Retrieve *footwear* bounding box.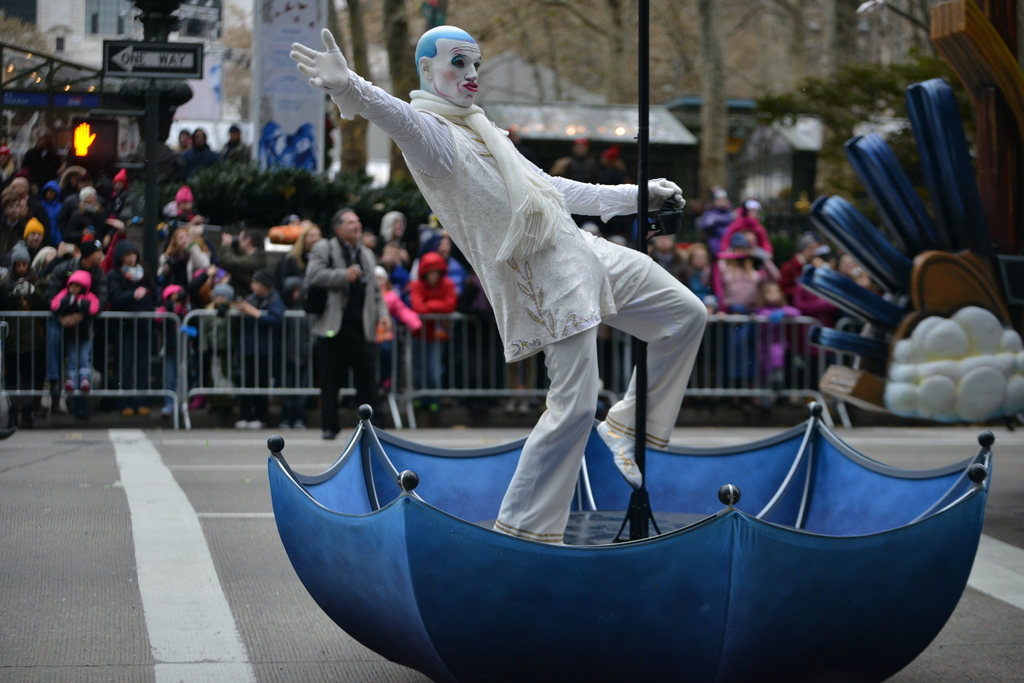
Bounding box: x1=276, y1=424, x2=291, y2=430.
